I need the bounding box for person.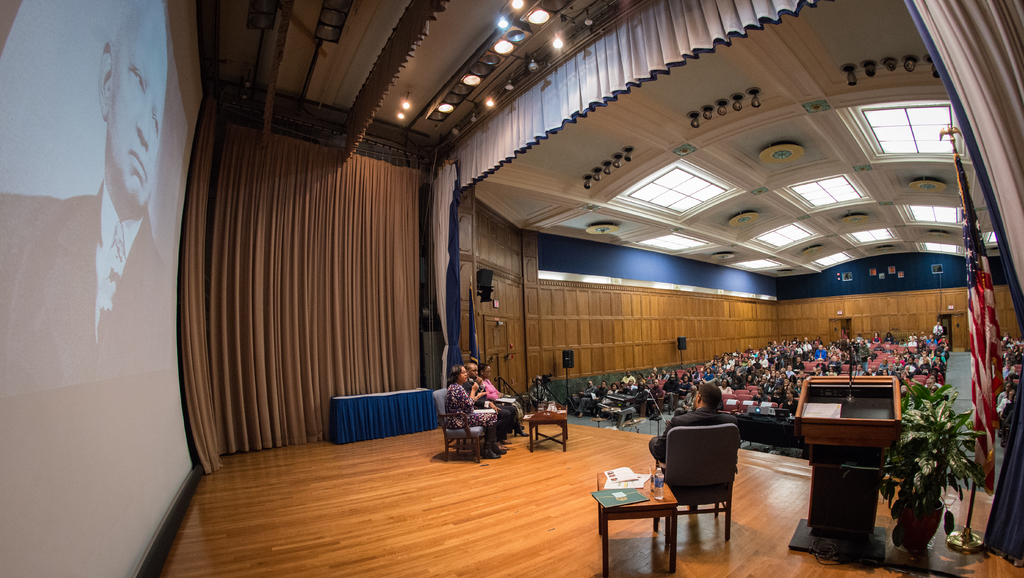
Here it is: 646 381 744 511.
